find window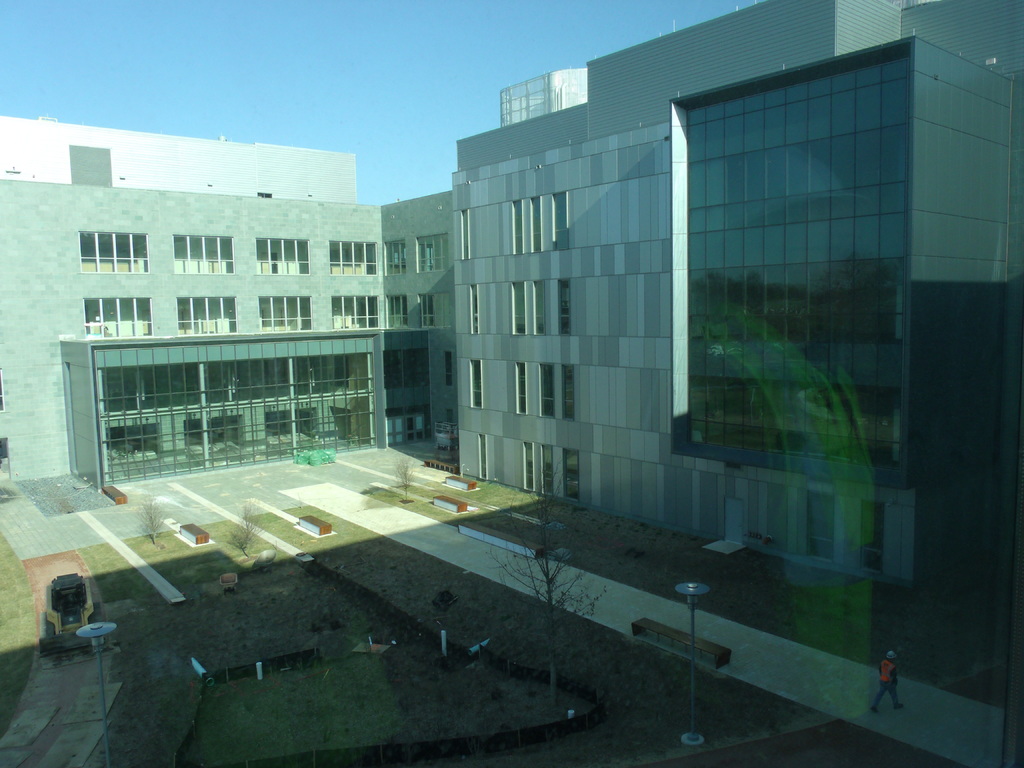
x1=382 y1=349 x2=429 y2=387
